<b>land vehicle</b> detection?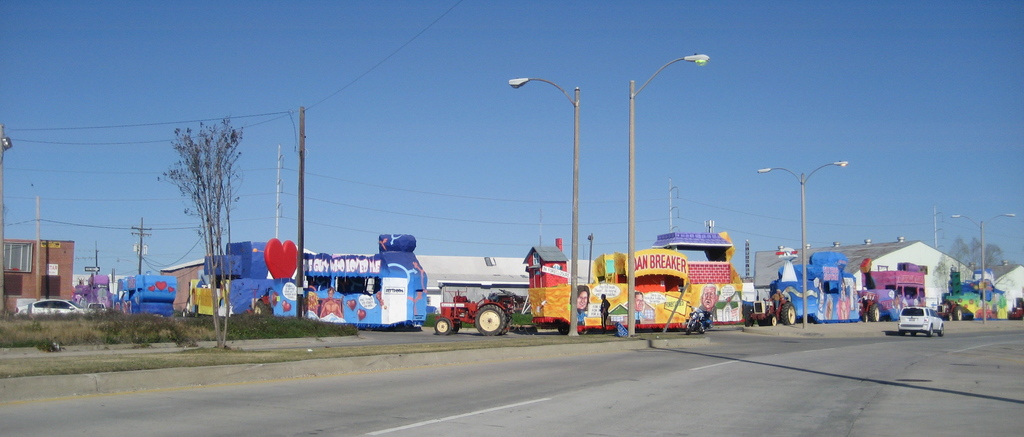
[x1=86, y1=299, x2=106, y2=315]
